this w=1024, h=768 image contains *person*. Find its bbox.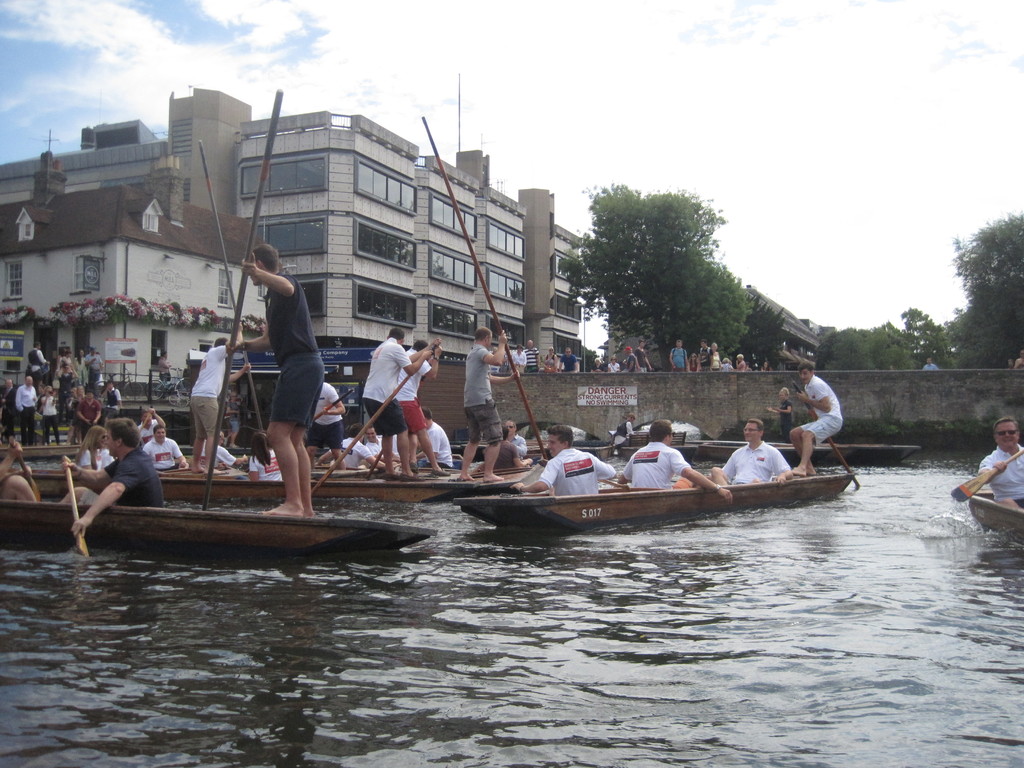
crop(634, 337, 652, 372).
